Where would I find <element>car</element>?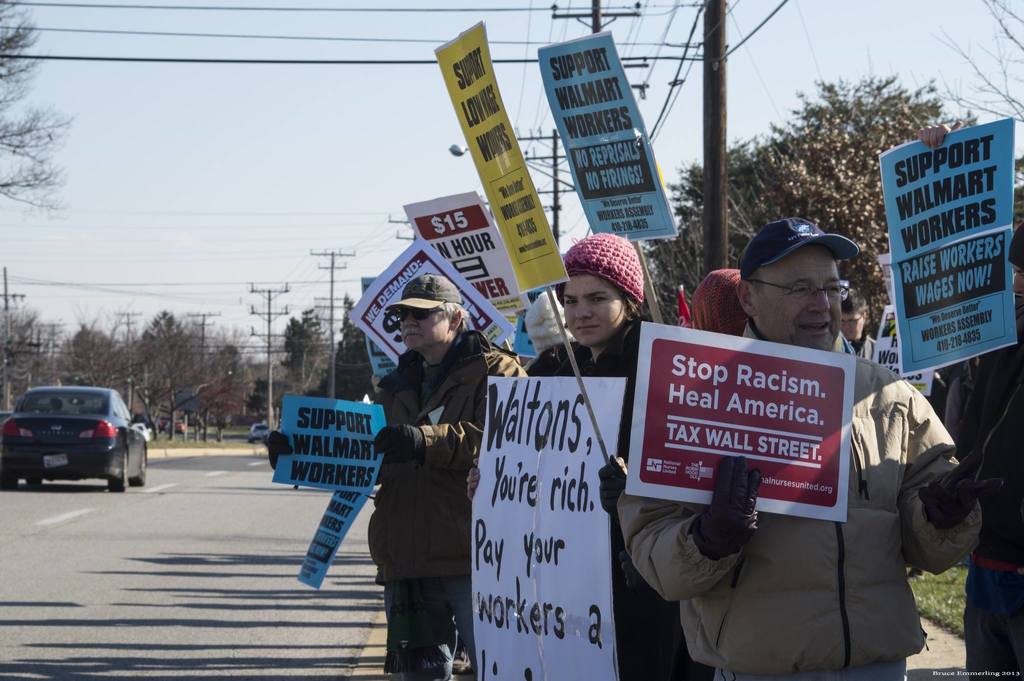
At (x1=4, y1=387, x2=148, y2=498).
